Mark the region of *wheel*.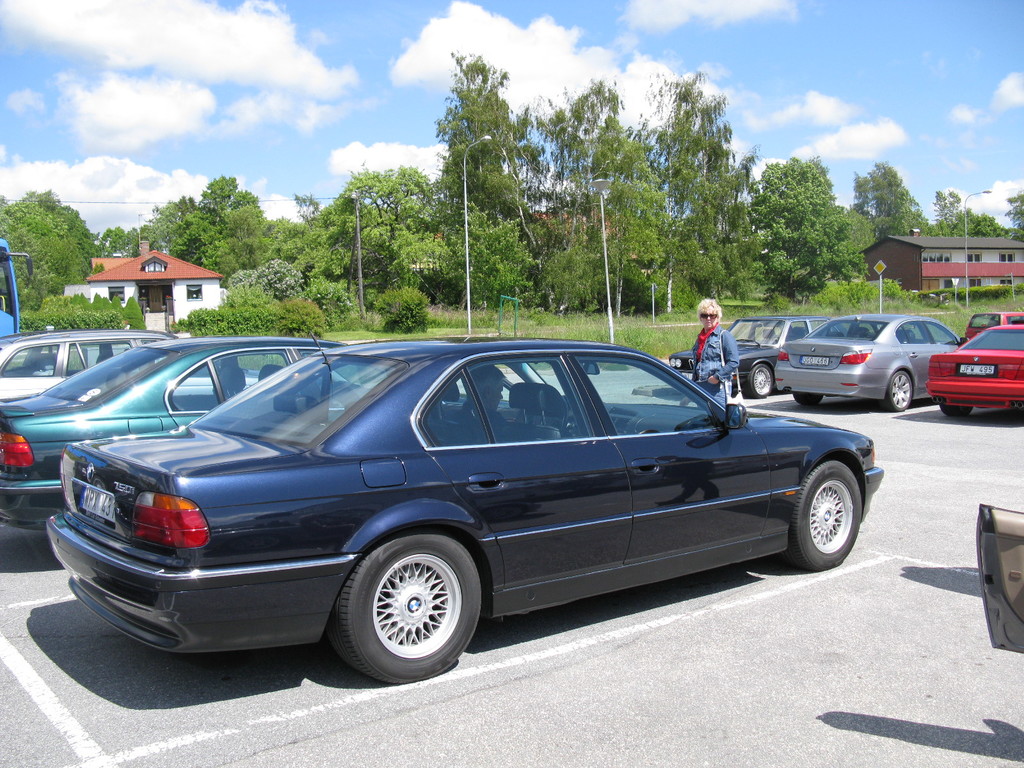
Region: <bbox>337, 546, 478, 675</bbox>.
